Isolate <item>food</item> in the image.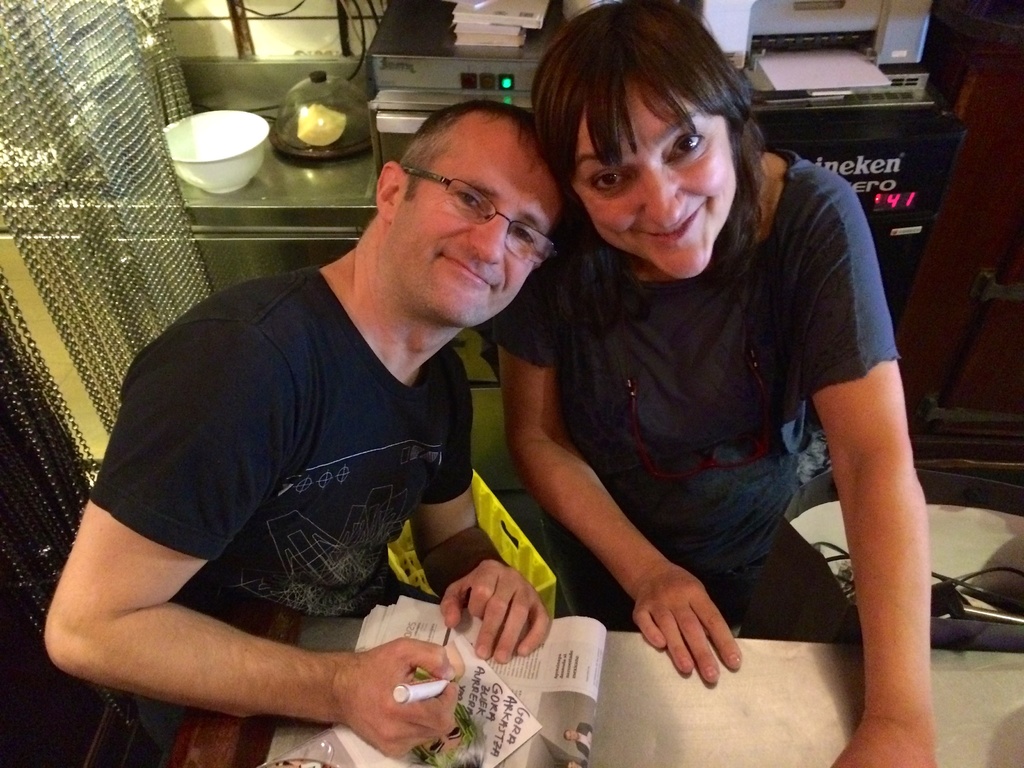
Isolated region: l=296, t=101, r=348, b=145.
